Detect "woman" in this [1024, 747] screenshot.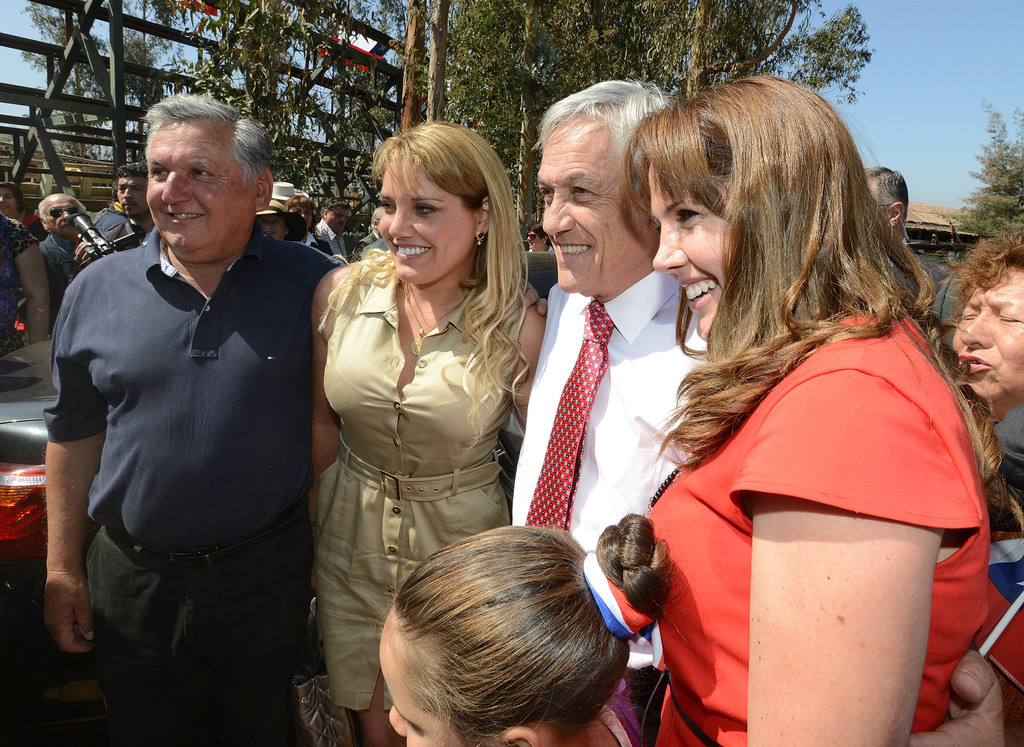
Detection: box=[309, 115, 550, 746].
